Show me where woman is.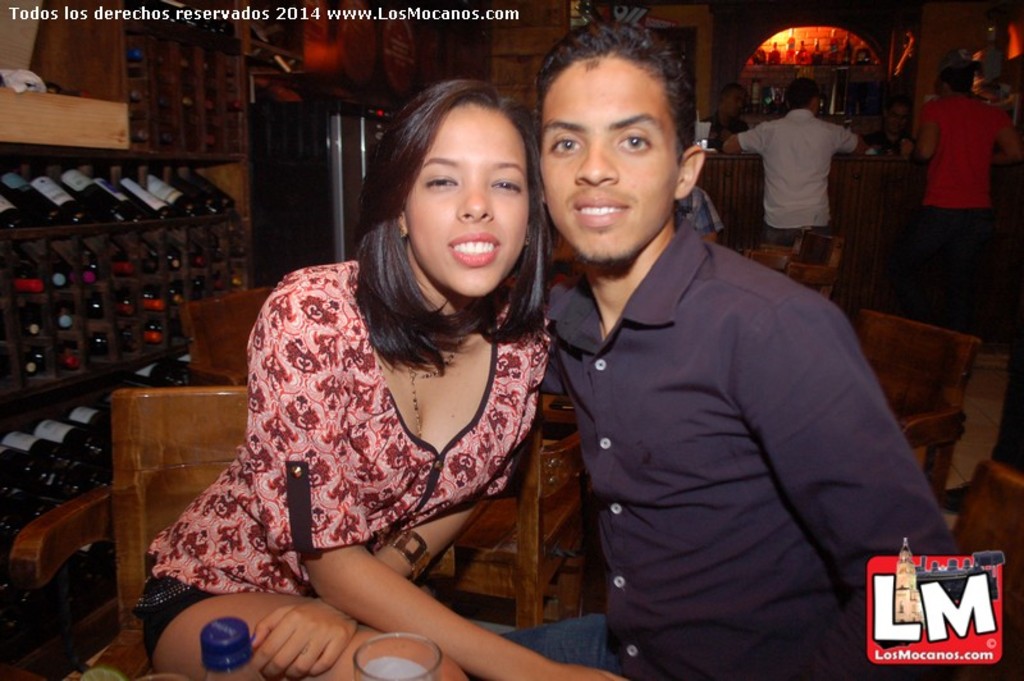
woman is at bbox(133, 77, 628, 680).
